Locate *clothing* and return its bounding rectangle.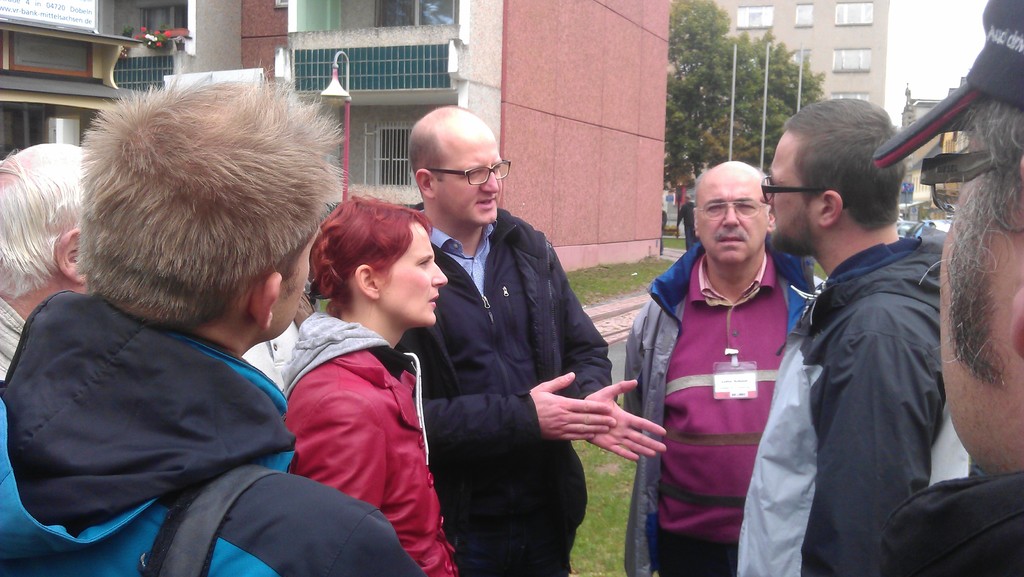
(736, 230, 971, 576).
